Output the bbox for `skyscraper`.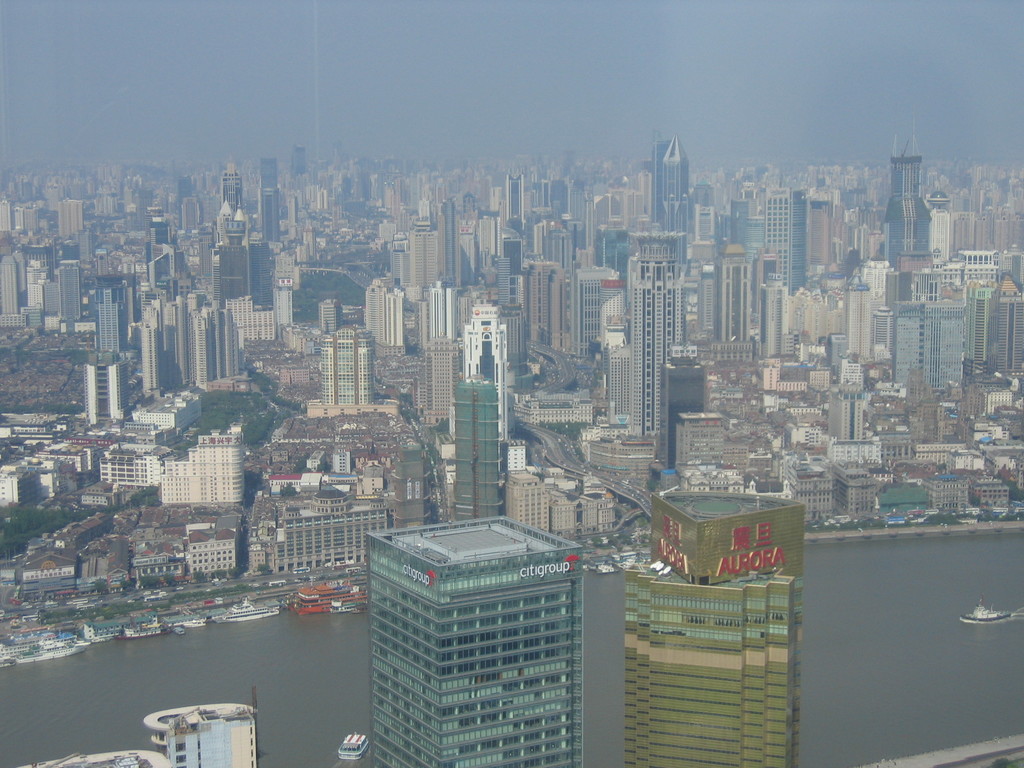
[931, 472, 978, 513].
